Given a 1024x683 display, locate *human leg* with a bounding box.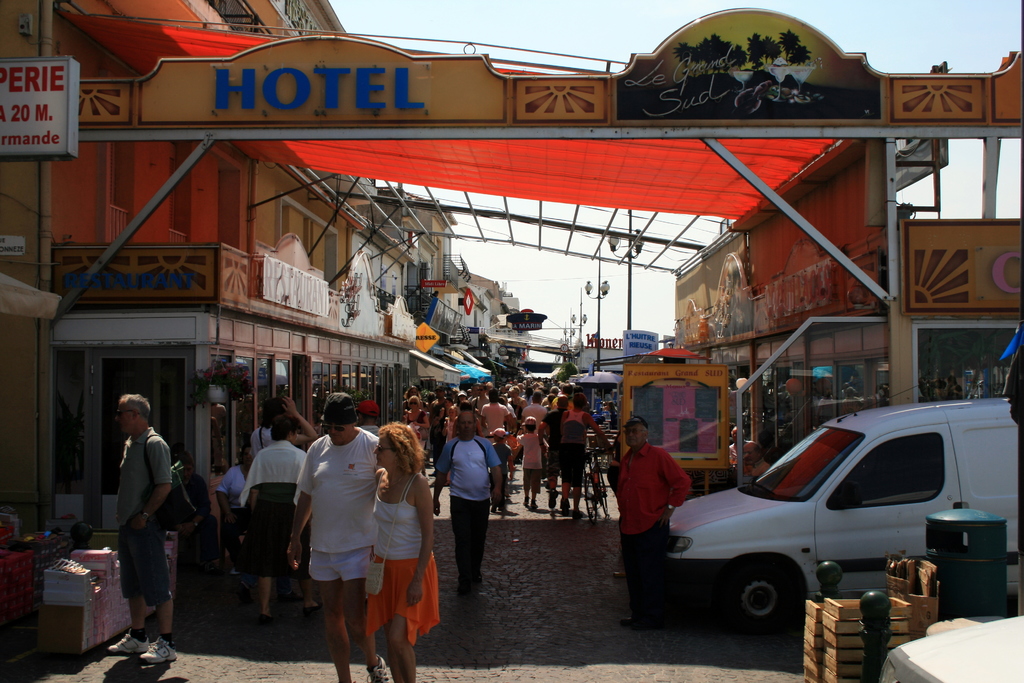
Located: rect(531, 469, 540, 519).
